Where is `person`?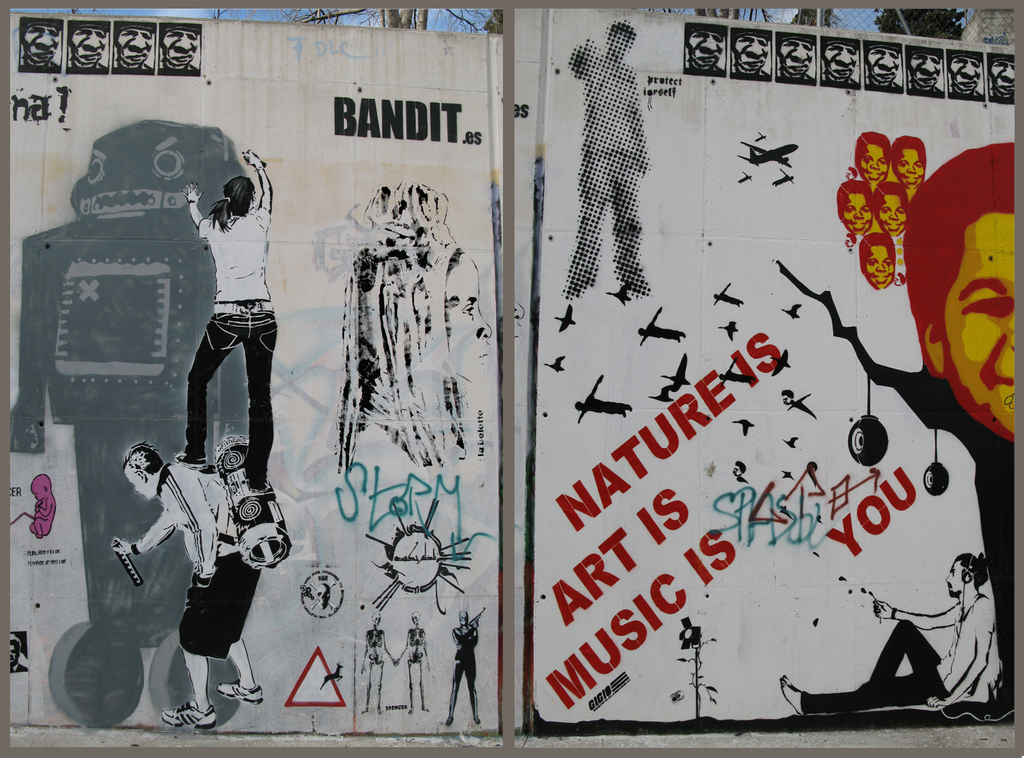
(987, 58, 1017, 105).
